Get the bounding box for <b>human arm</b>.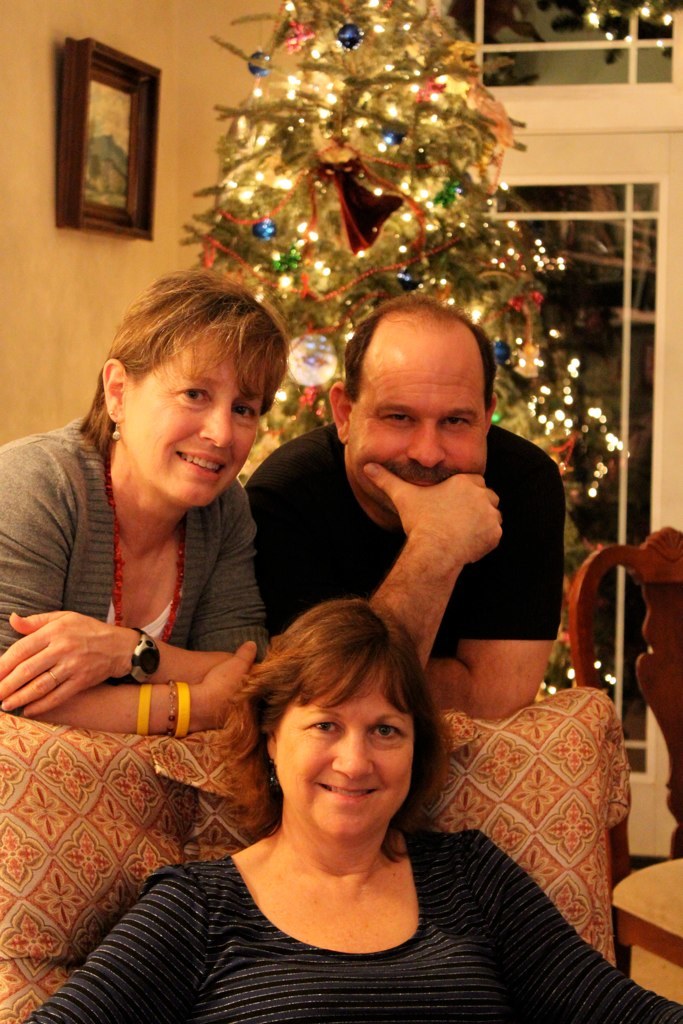
359, 460, 508, 690.
